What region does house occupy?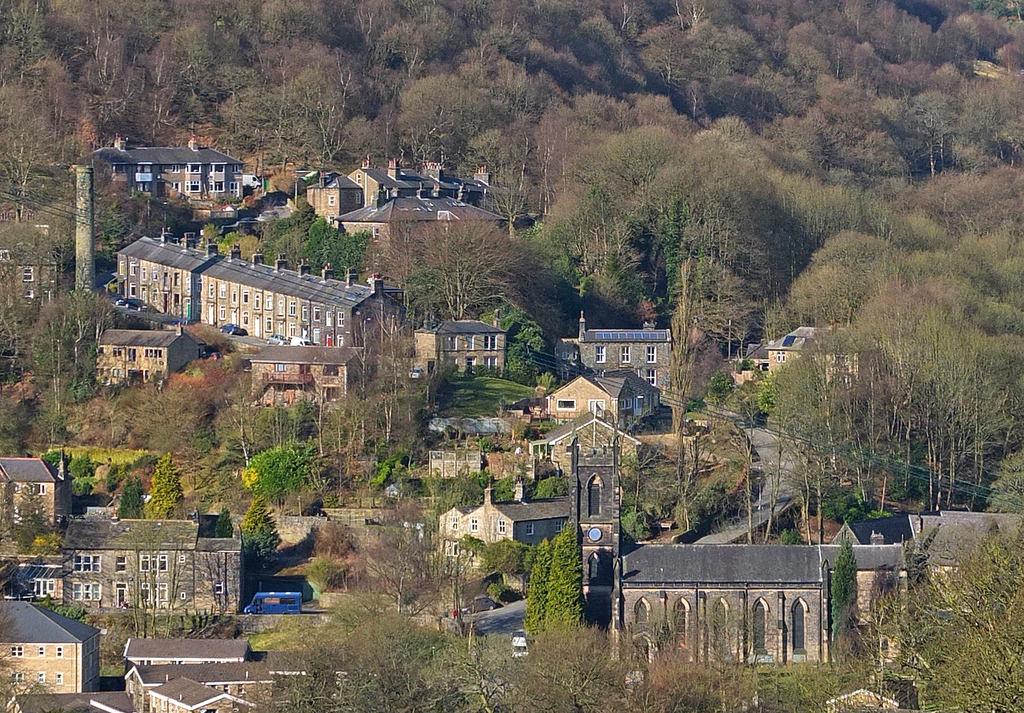
region(222, 253, 388, 368).
